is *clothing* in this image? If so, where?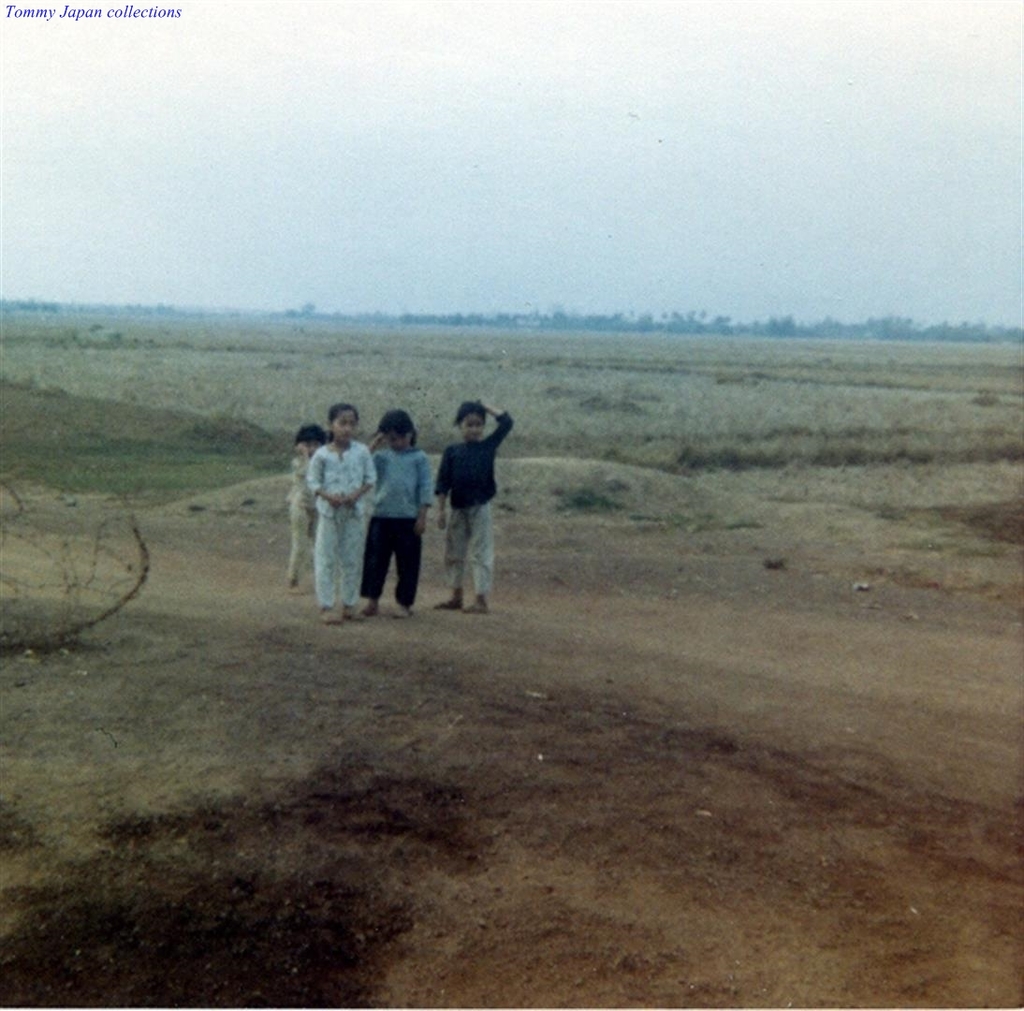
Yes, at 288, 447, 313, 588.
